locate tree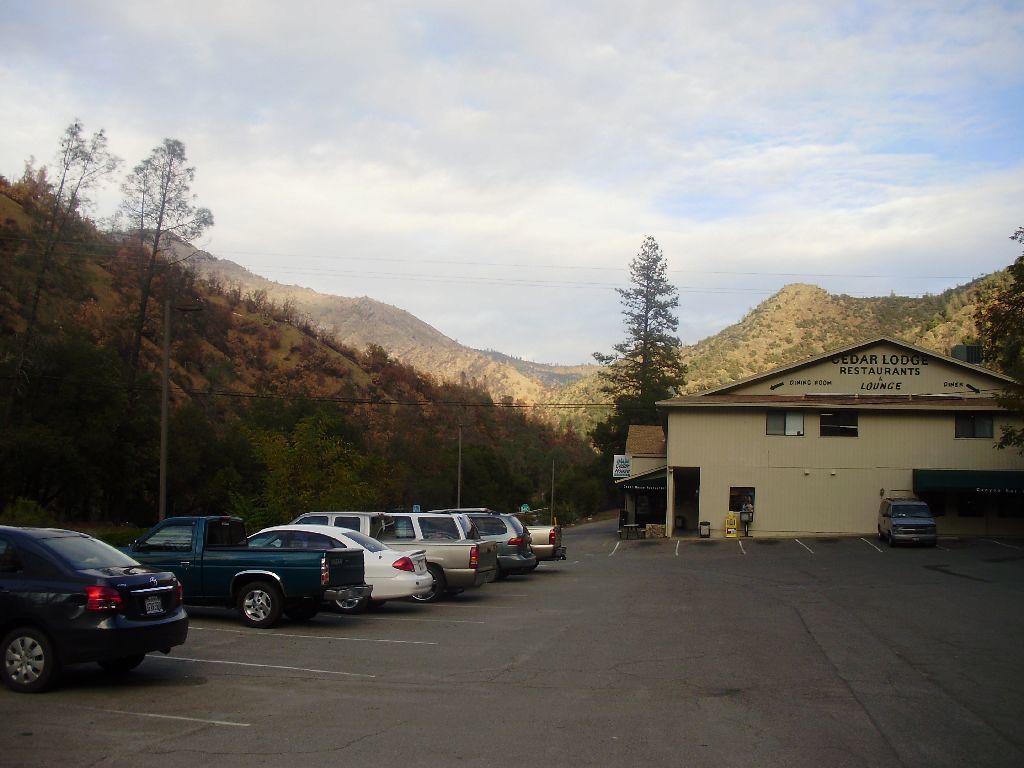
box(0, 114, 132, 437)
